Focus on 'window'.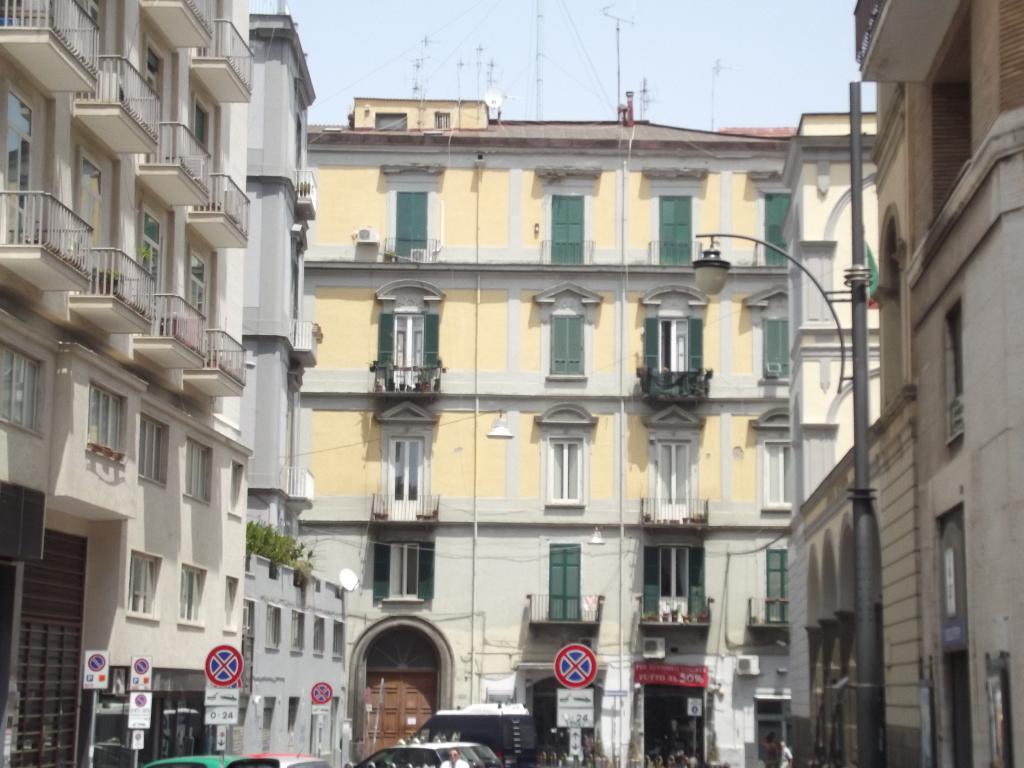
Focused at region(402, 189, 437, 259).
